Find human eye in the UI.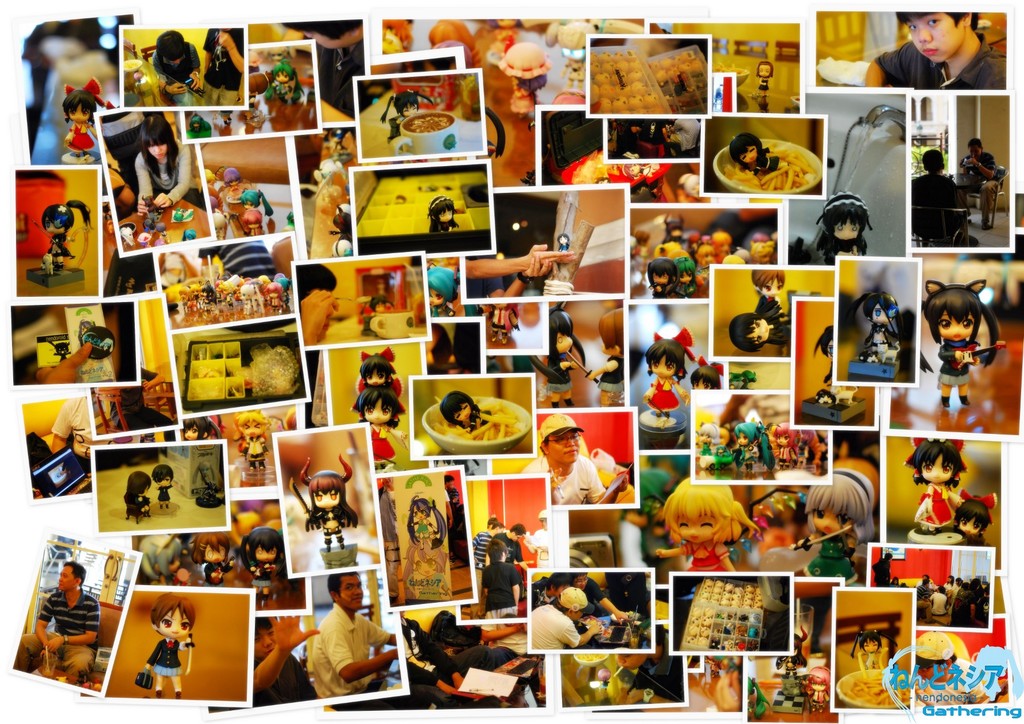
UI element at [left=925, top=14, right=943, bottom=30].
